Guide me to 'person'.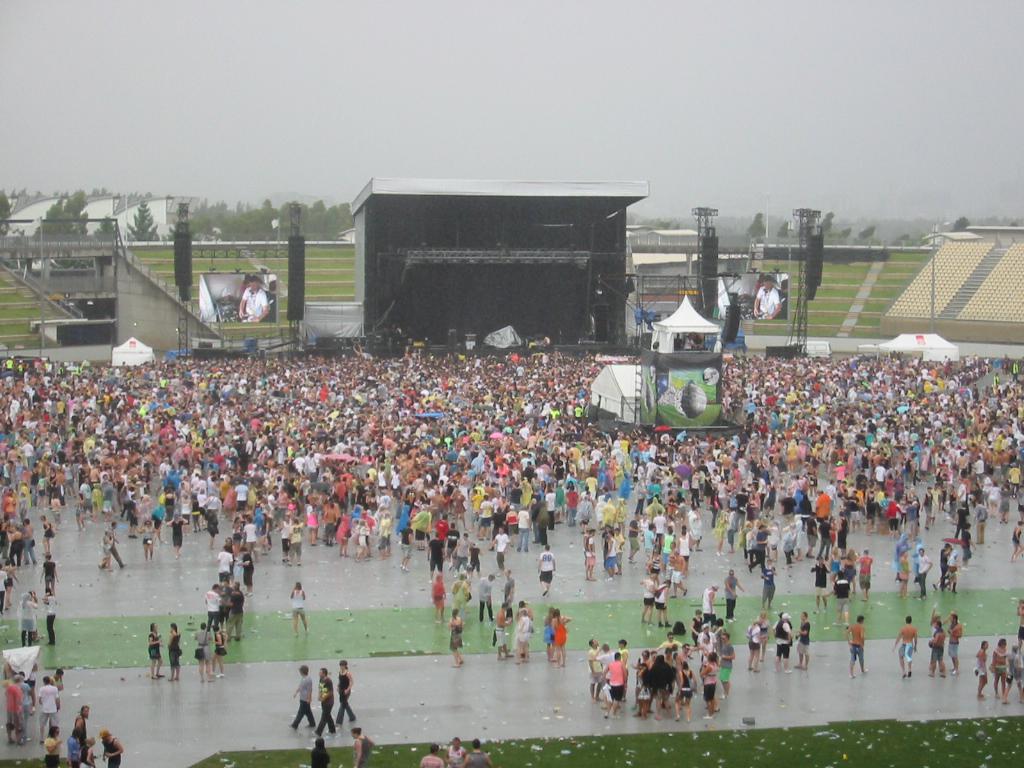
Guidance: [x1=65, y1=723, x2=81, y2=767].
